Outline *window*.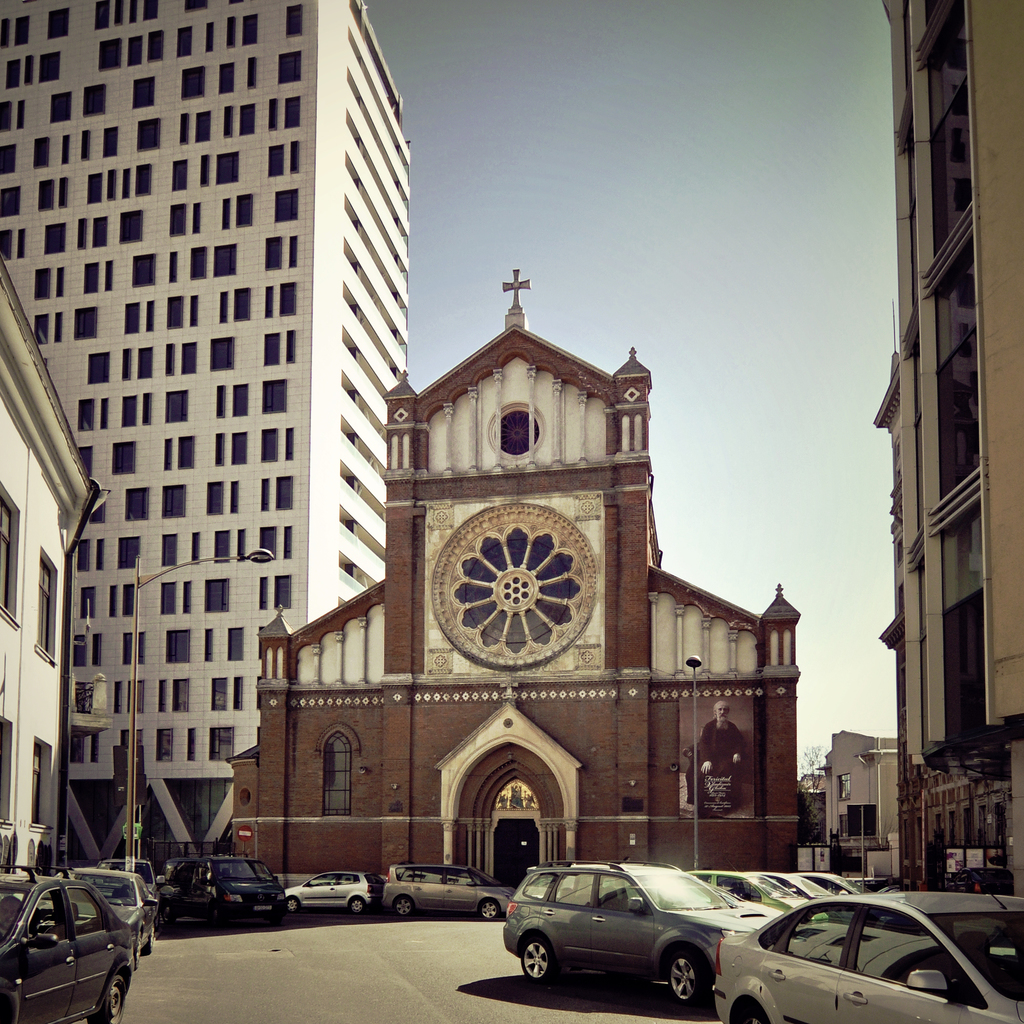
Outline: 115, 440, 137, 474.
